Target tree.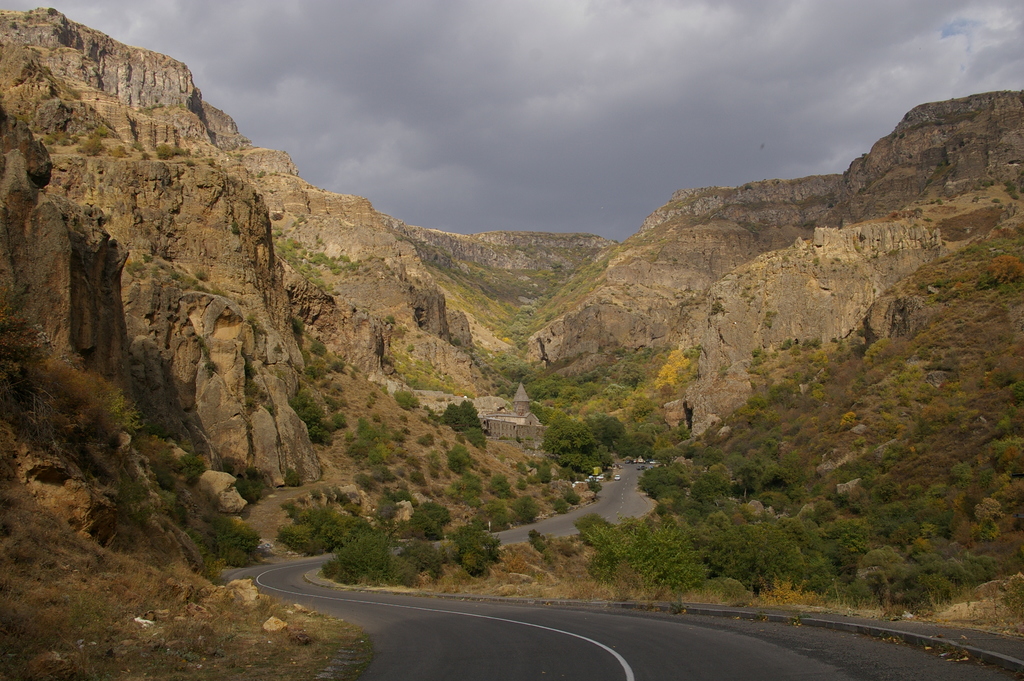
Target region: 685,474,724,507.
